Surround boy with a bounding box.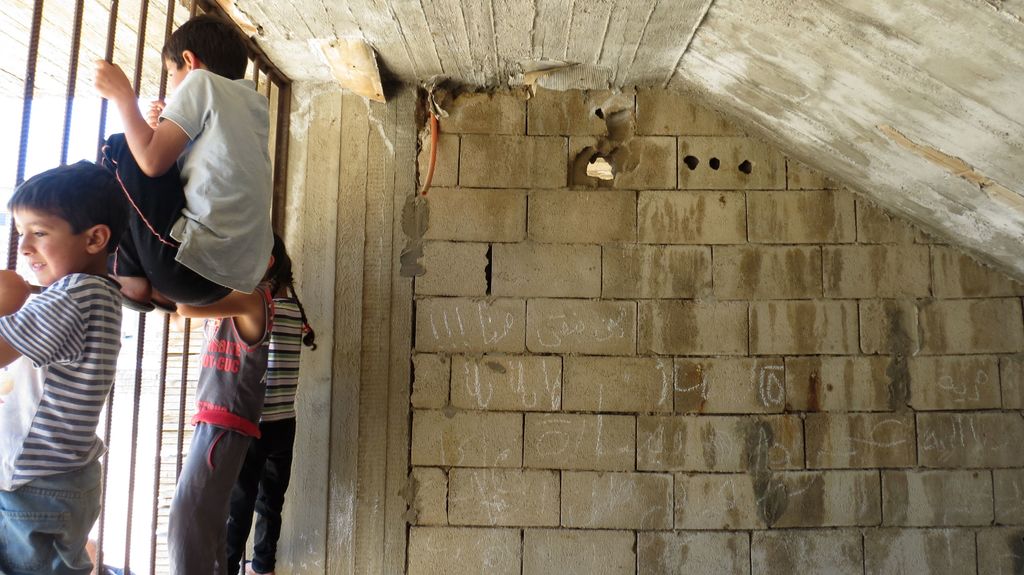
[x1=0, y1=157, x2=135, y2=574].
